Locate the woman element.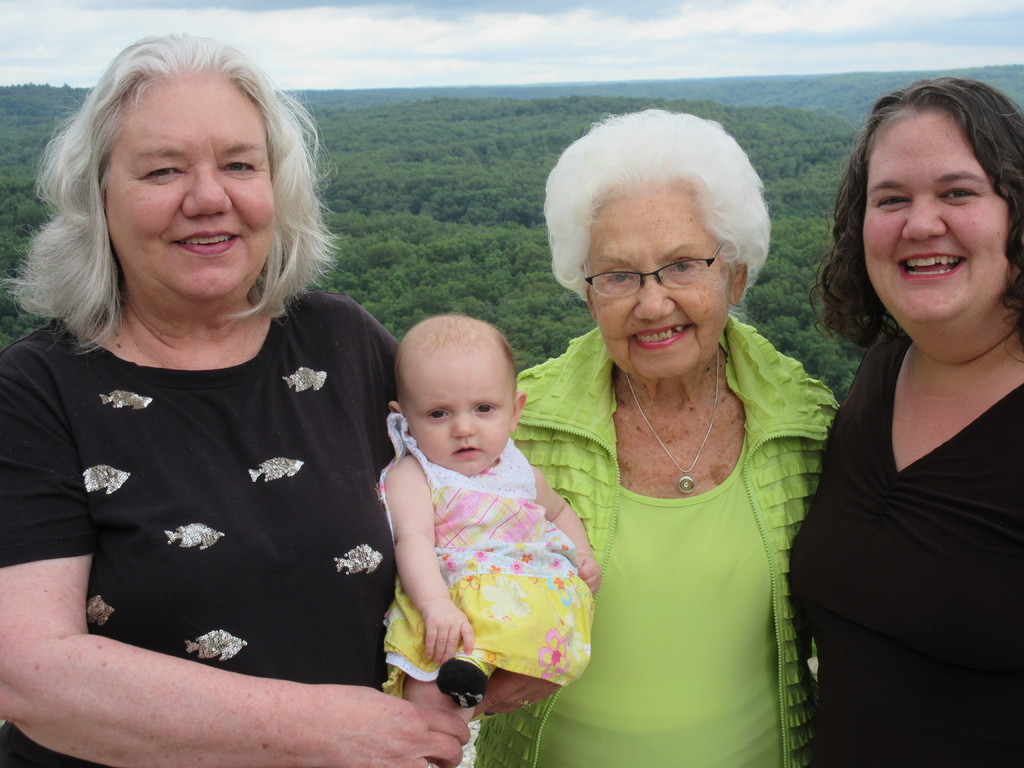
Element bbox: crop(780, 90, 1023, 748).
